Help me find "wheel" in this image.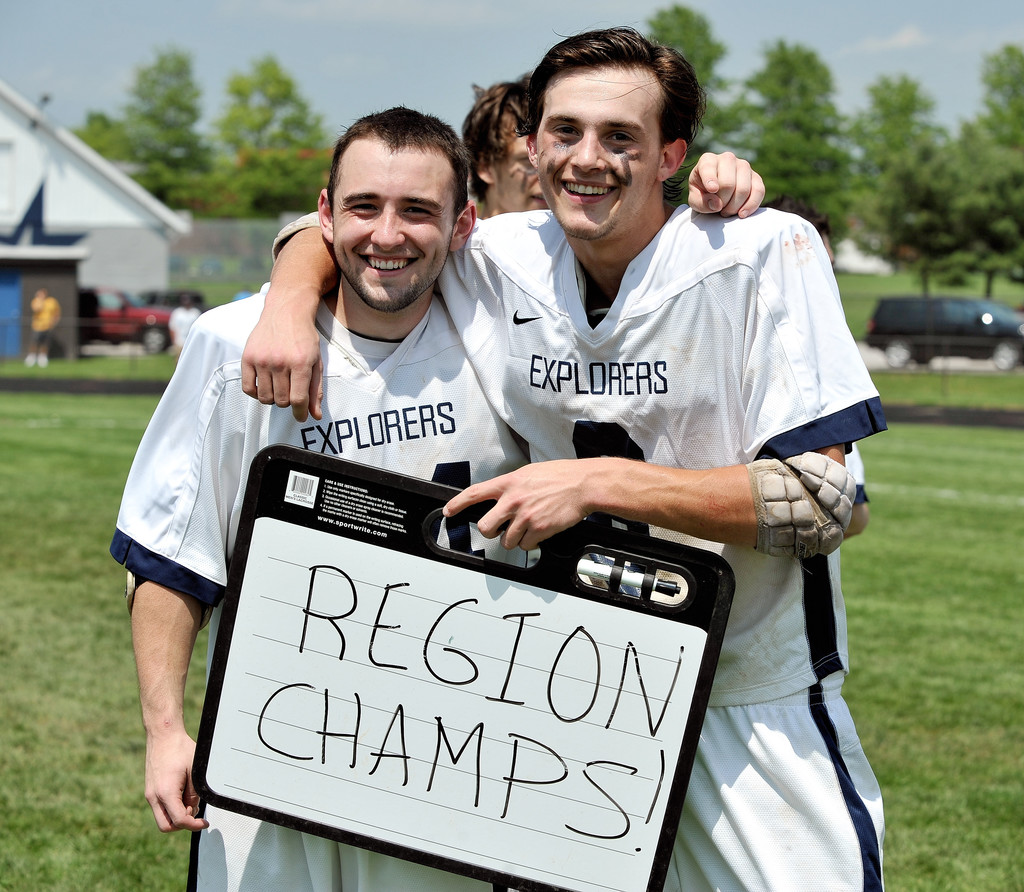
Found it: rect(992, 342, 1018, 373).
